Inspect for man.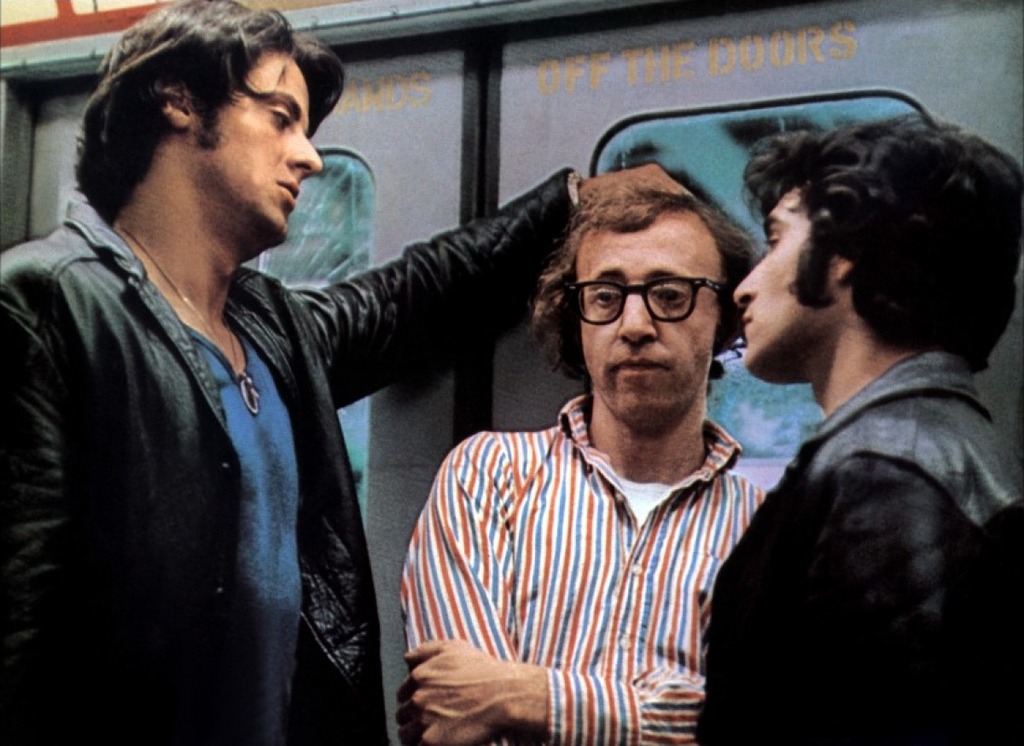
Inspection: 703,109,1023,745.
